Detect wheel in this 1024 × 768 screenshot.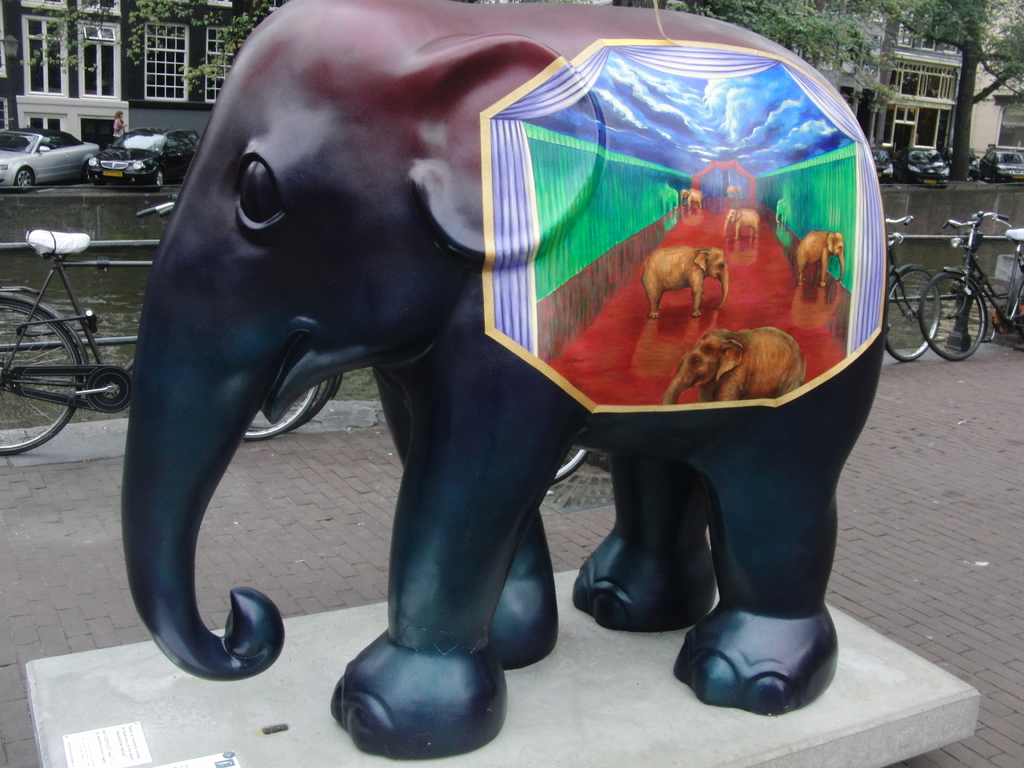
Detection: x1=547 y1=446 x2=589 y2=487.
